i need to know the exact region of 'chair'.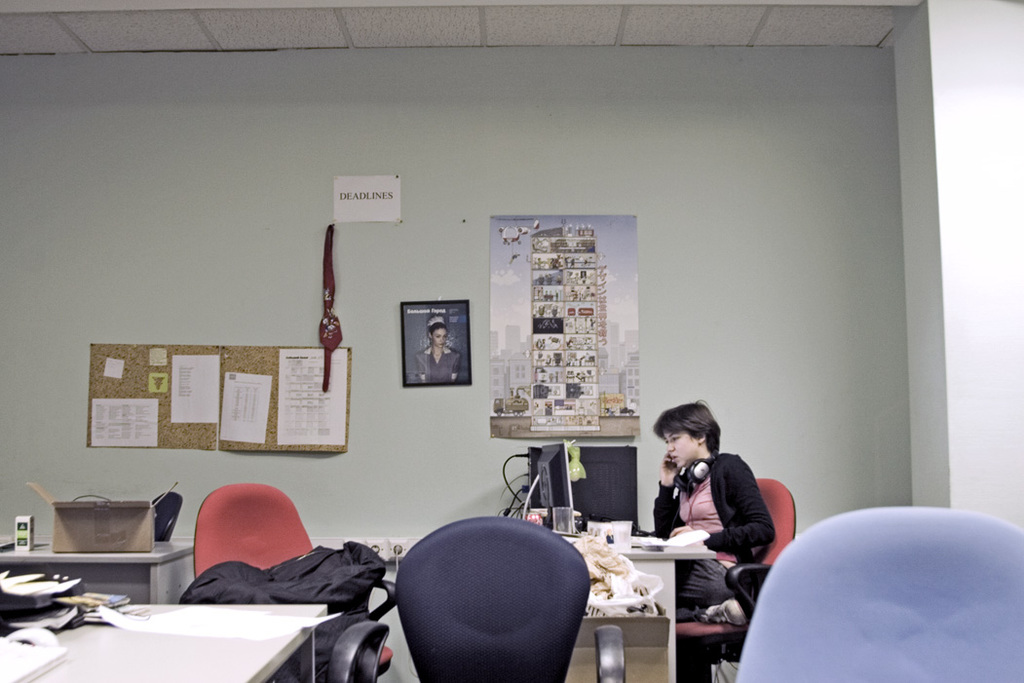
Region: 382:495:638:682.
